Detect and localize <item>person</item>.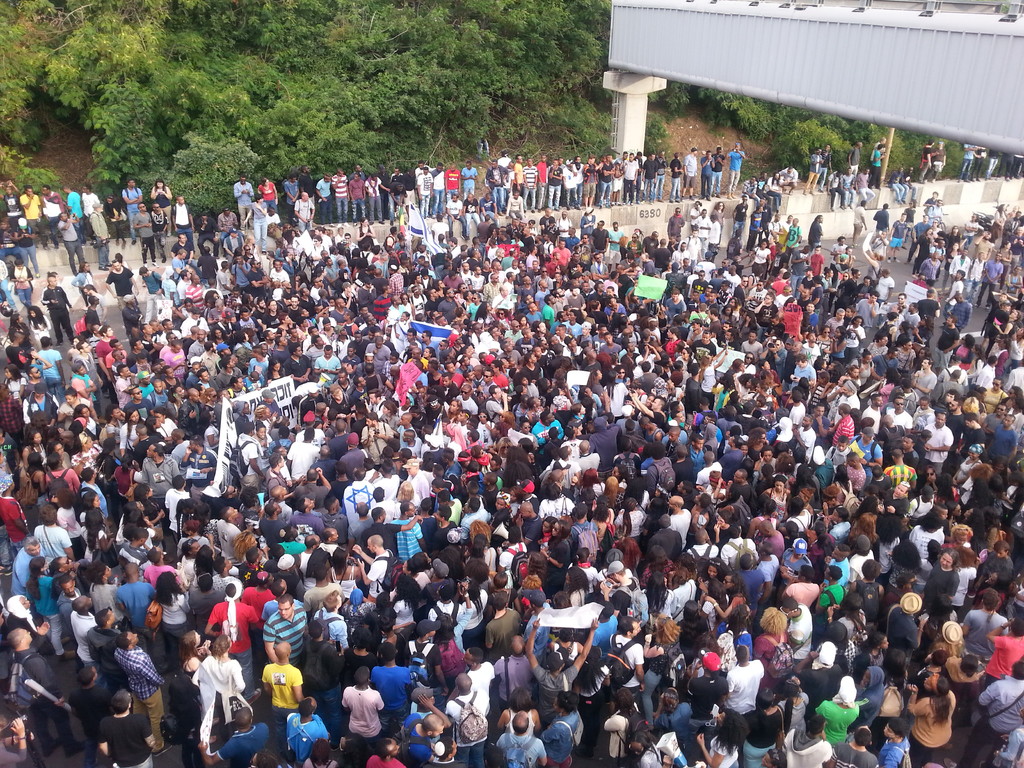
Localized at x1=368, y1=731, x2=413, y2=766.
